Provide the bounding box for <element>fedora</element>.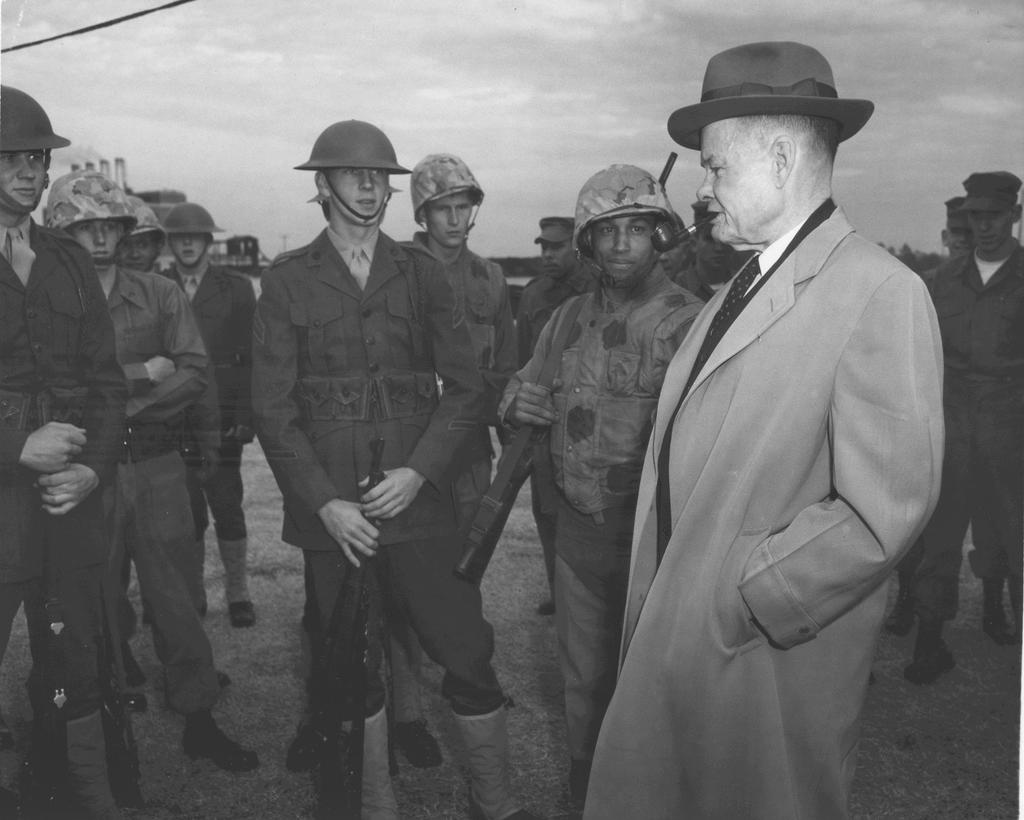
<box>668,36,870,150</box>.
